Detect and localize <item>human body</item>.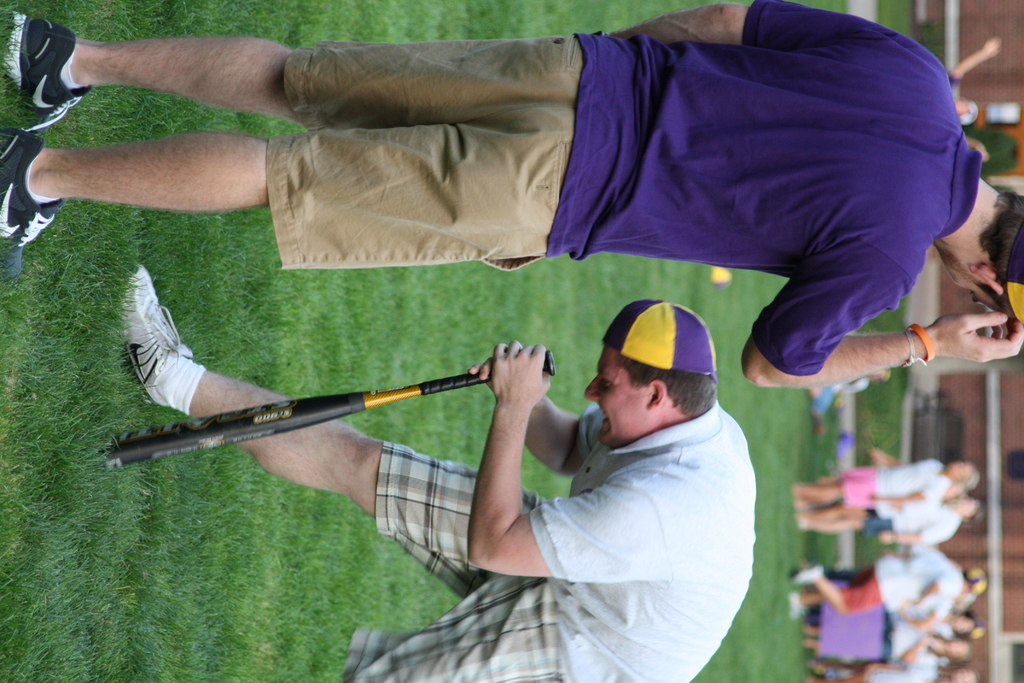
Localized at box(0, 0, 1023, 388).
